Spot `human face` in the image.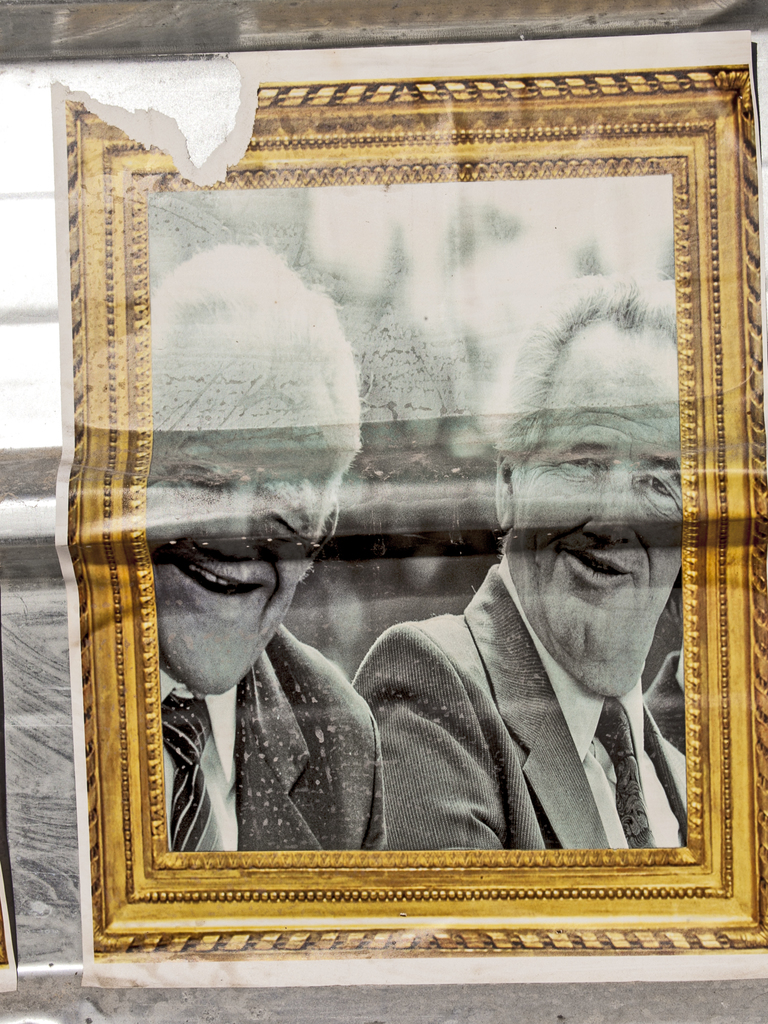
`human face` found at {"x1": 141, "y1": 299, "x2": 341, "y2": 696}.
